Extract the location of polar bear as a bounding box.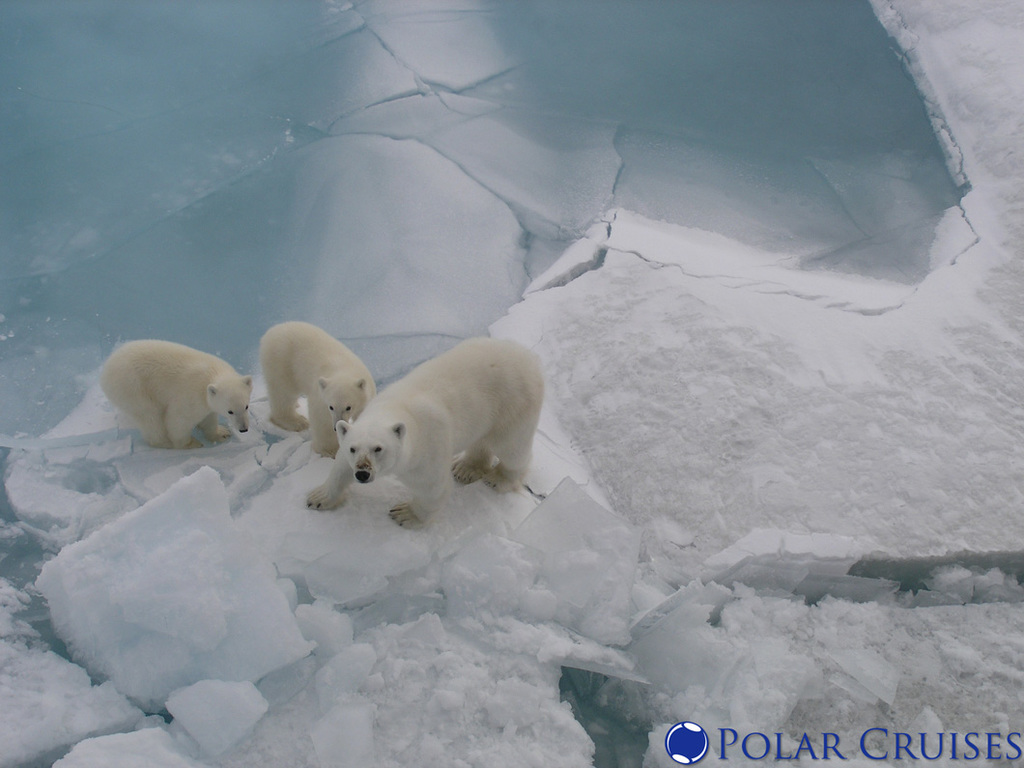
locate(102, 338, 254, 455).
